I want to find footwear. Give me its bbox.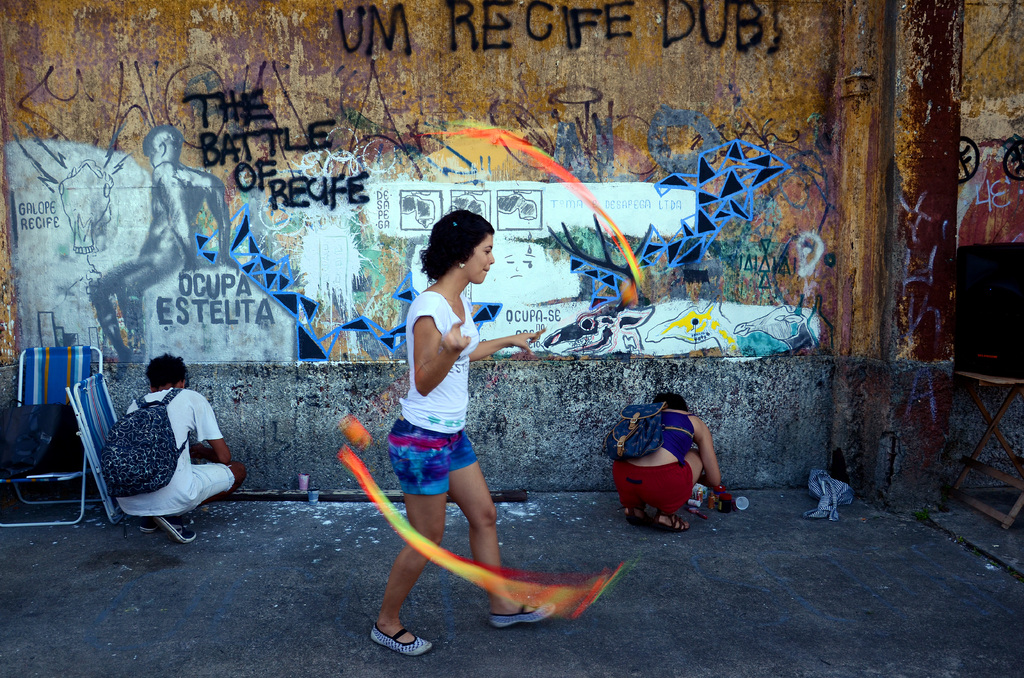
detection(626, 504, 645, 533).
